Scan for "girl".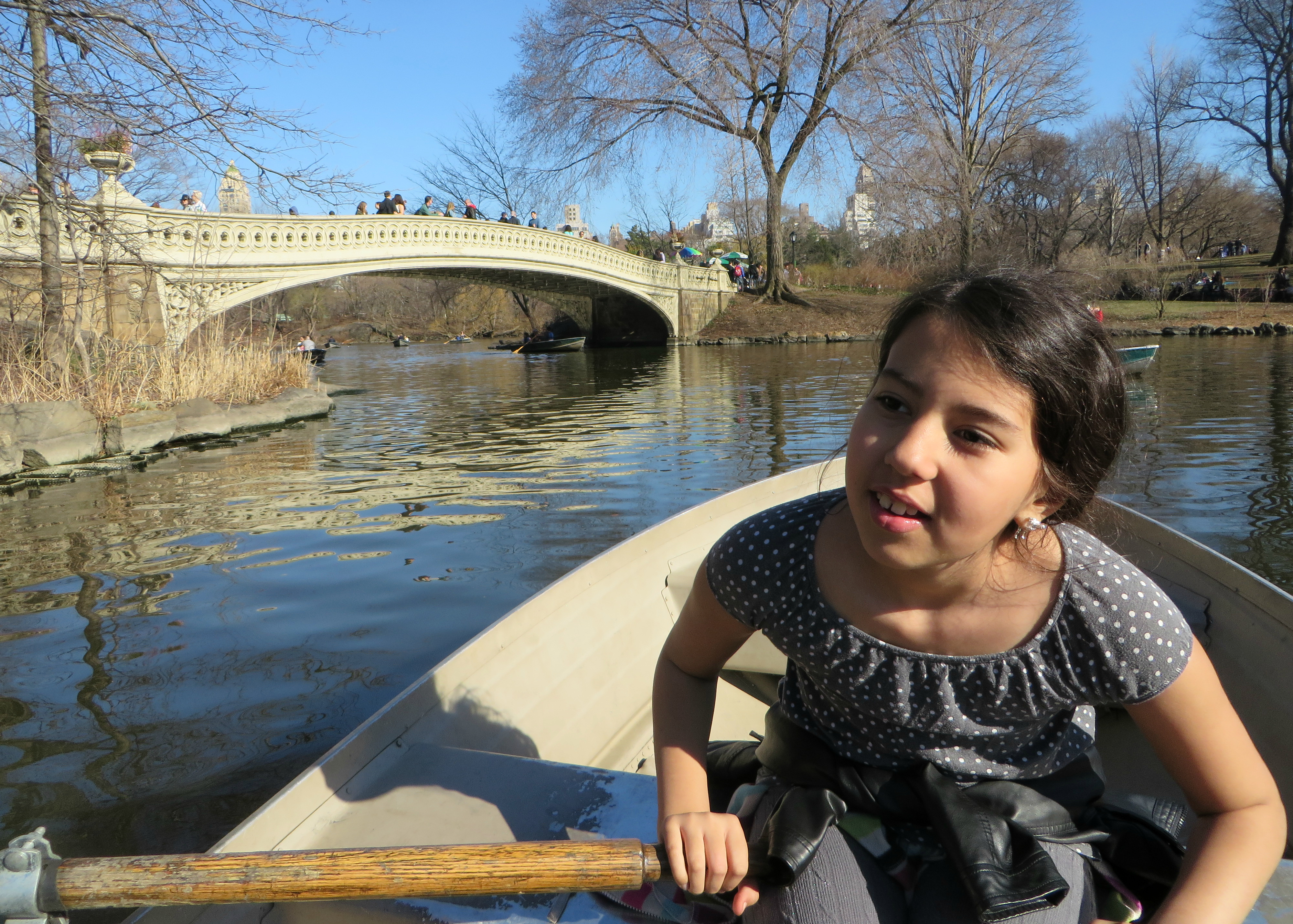
Scan result: x1=210 y1=85 x2=416 y2=298.
